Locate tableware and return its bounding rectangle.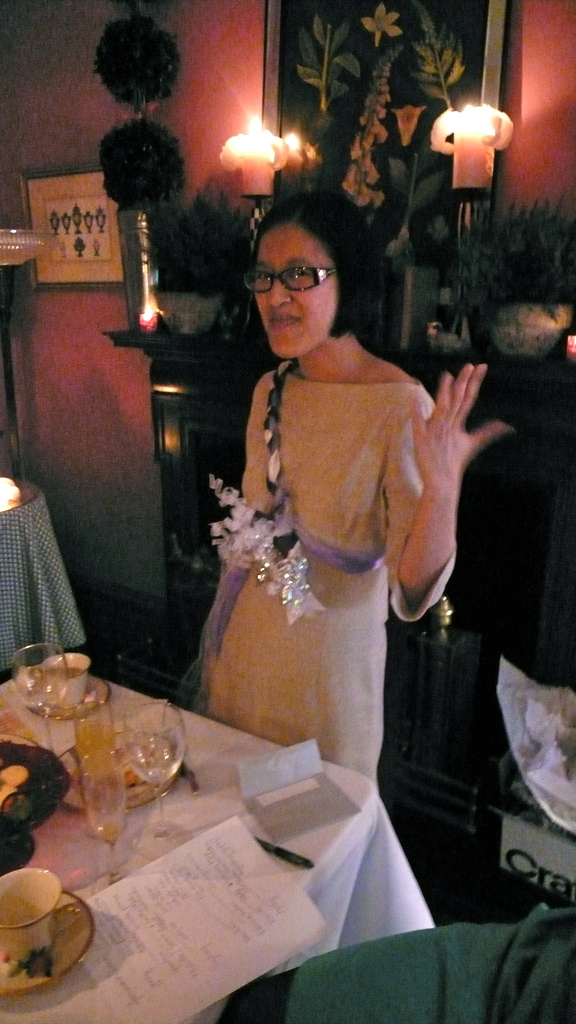
box(109, 689, 192, 856).
